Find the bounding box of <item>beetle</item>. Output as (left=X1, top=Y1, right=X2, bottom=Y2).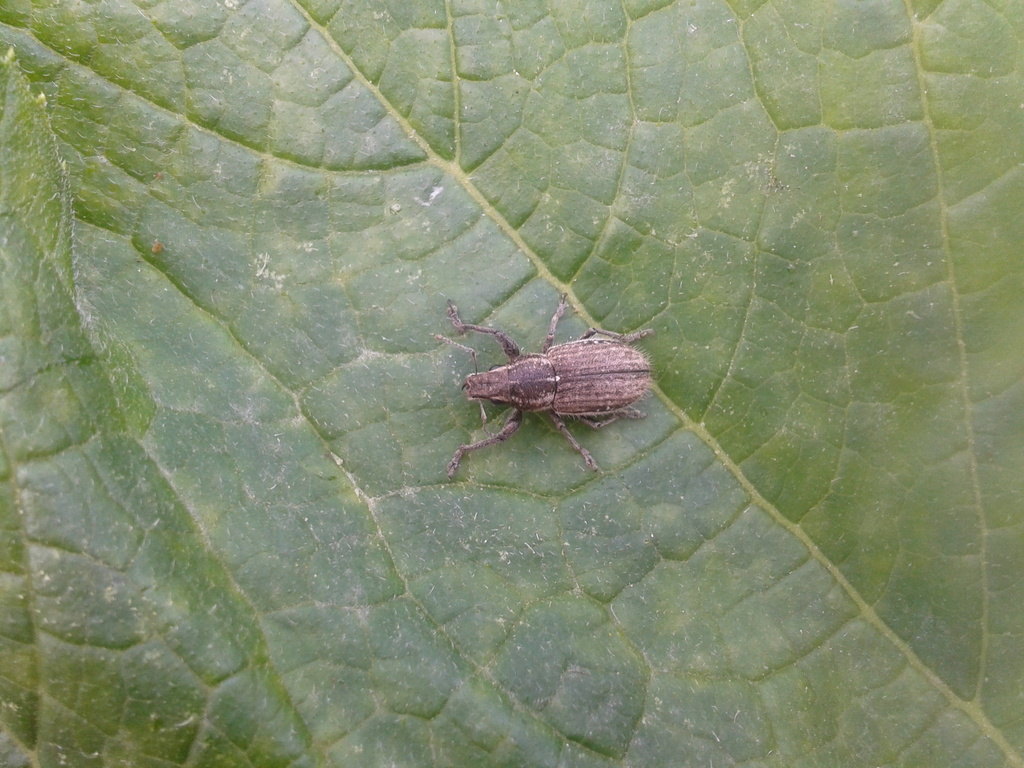
(left=424, top=270, right=657, bottom=478).
